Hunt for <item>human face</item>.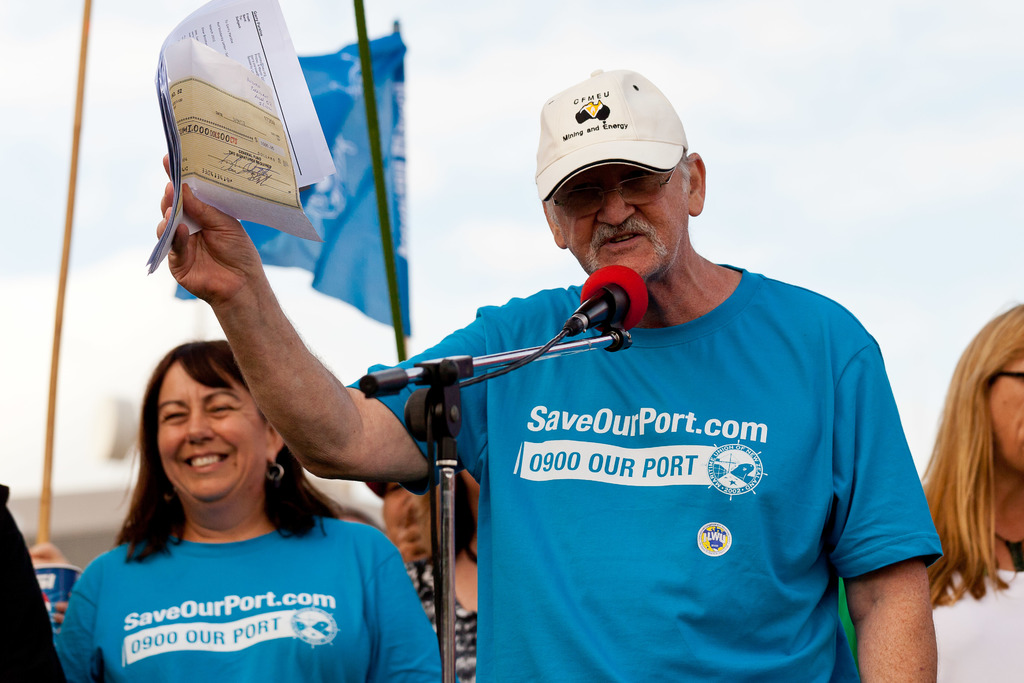
Hunted down at <box>556,161,694,286</box>.
